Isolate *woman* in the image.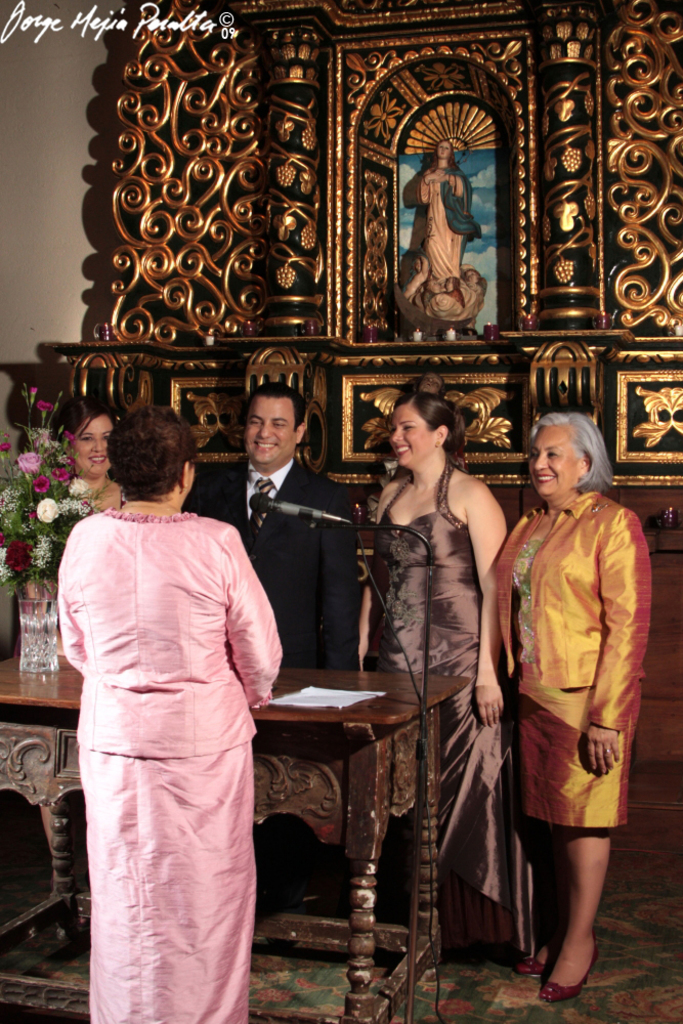
Isolated region: (416,139,481,280).
